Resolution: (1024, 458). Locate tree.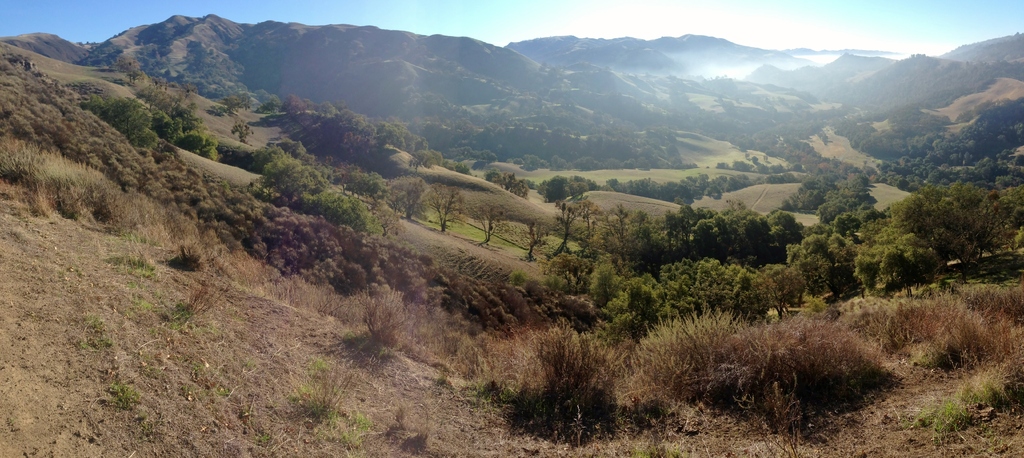
region(433, 182, 456, 237).
